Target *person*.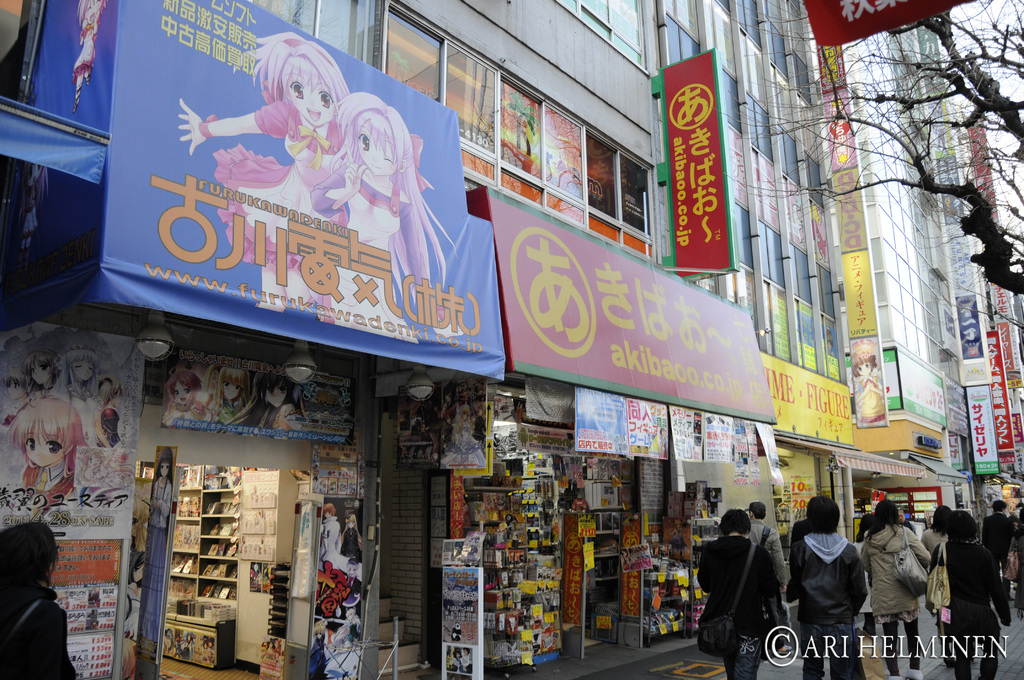
Target region: region(88, 371, 120, 414).
